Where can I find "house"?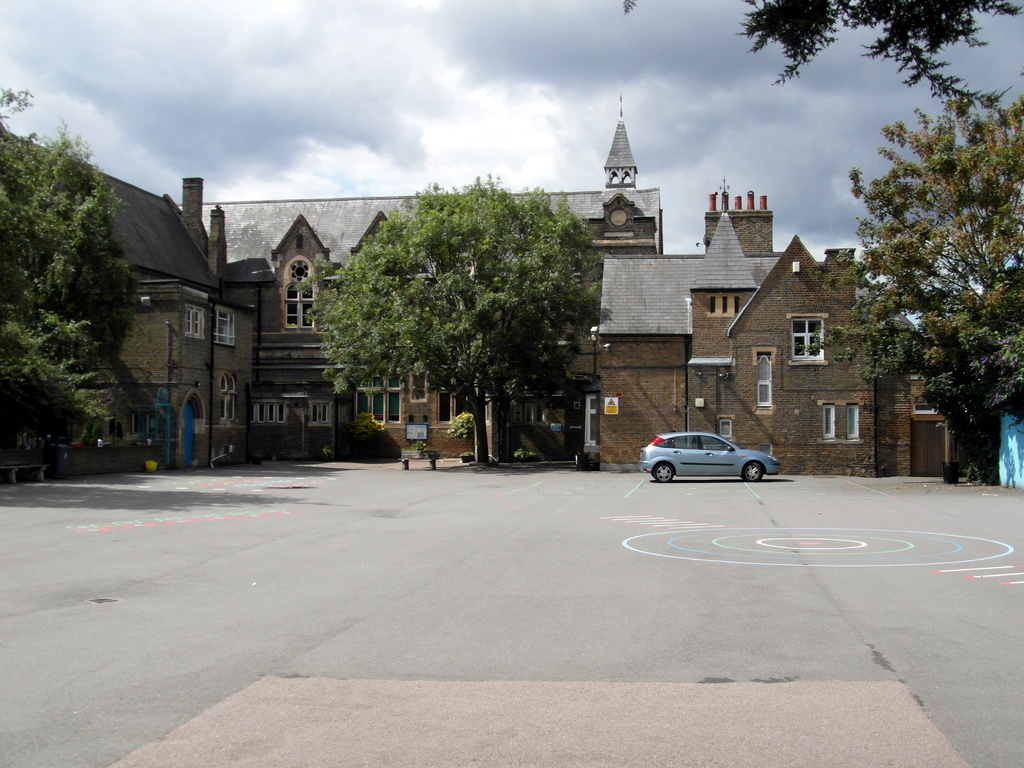
You can find it at locate(530, 191, 601, 465).
